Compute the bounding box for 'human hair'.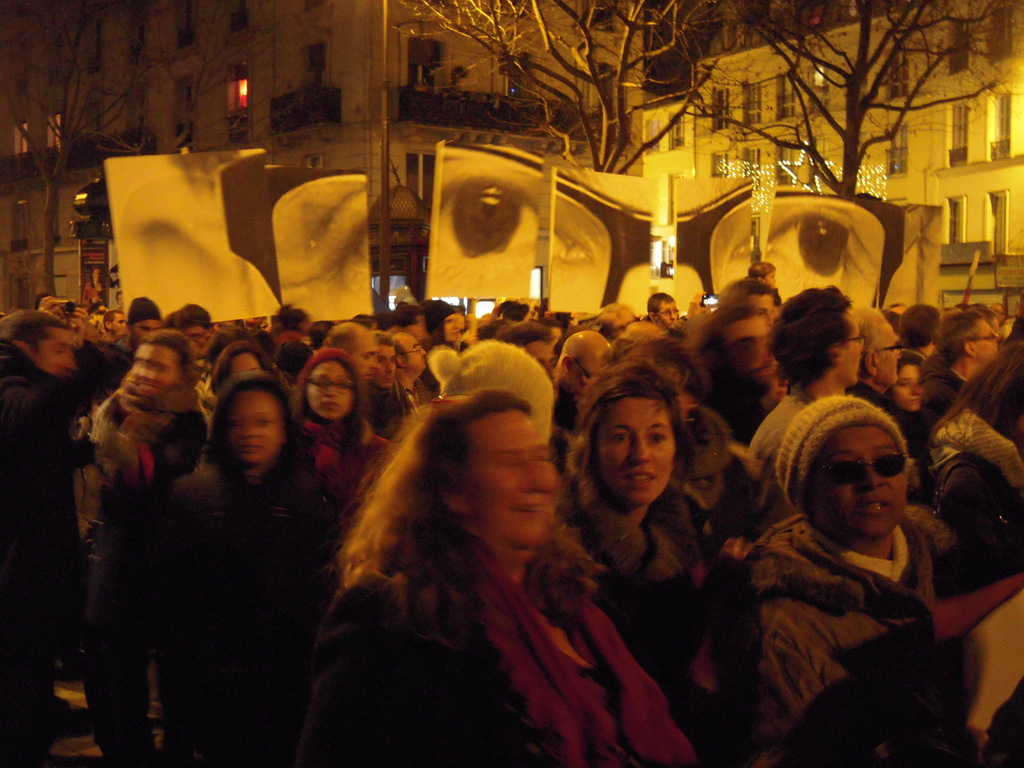
bbox=(894, 301, 941, 348).
